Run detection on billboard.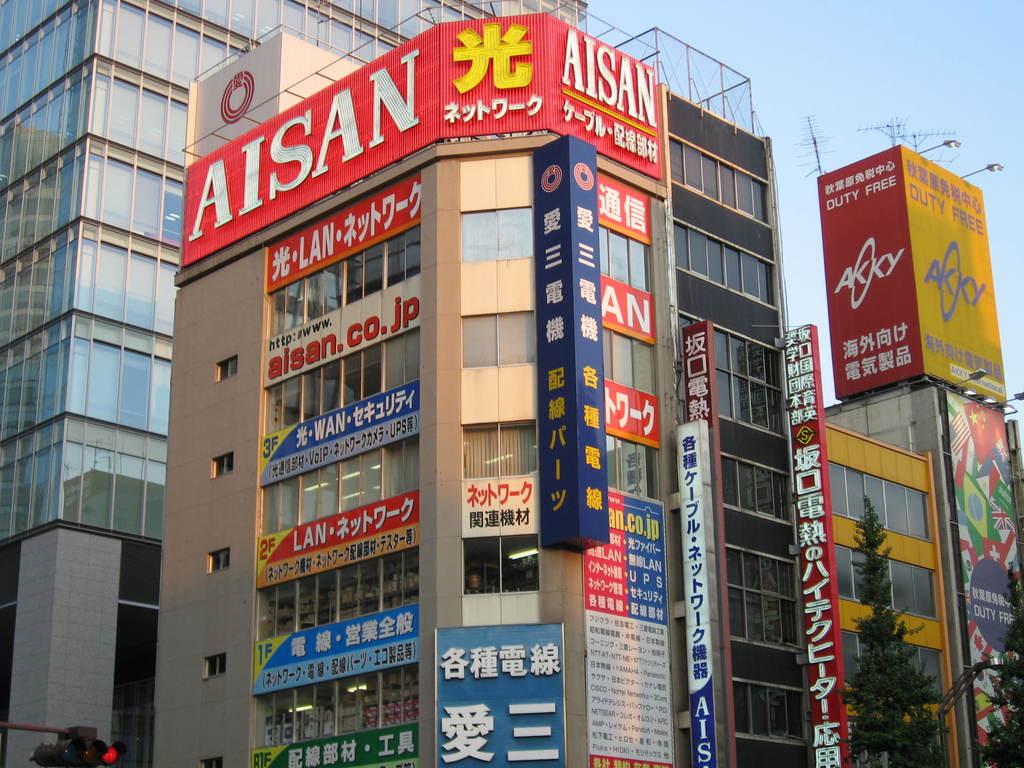
Result: box(260, 485, 413, 587).
